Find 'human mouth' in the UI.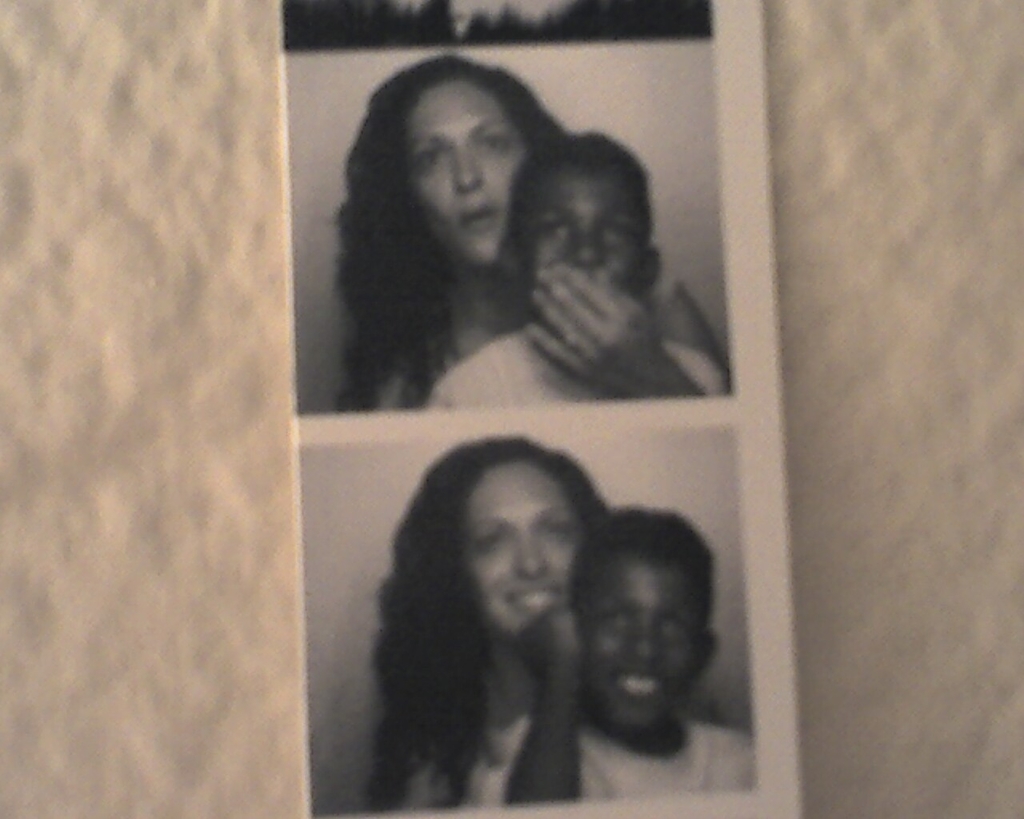
UI element at bbox=(608, 665, 667, 703).
